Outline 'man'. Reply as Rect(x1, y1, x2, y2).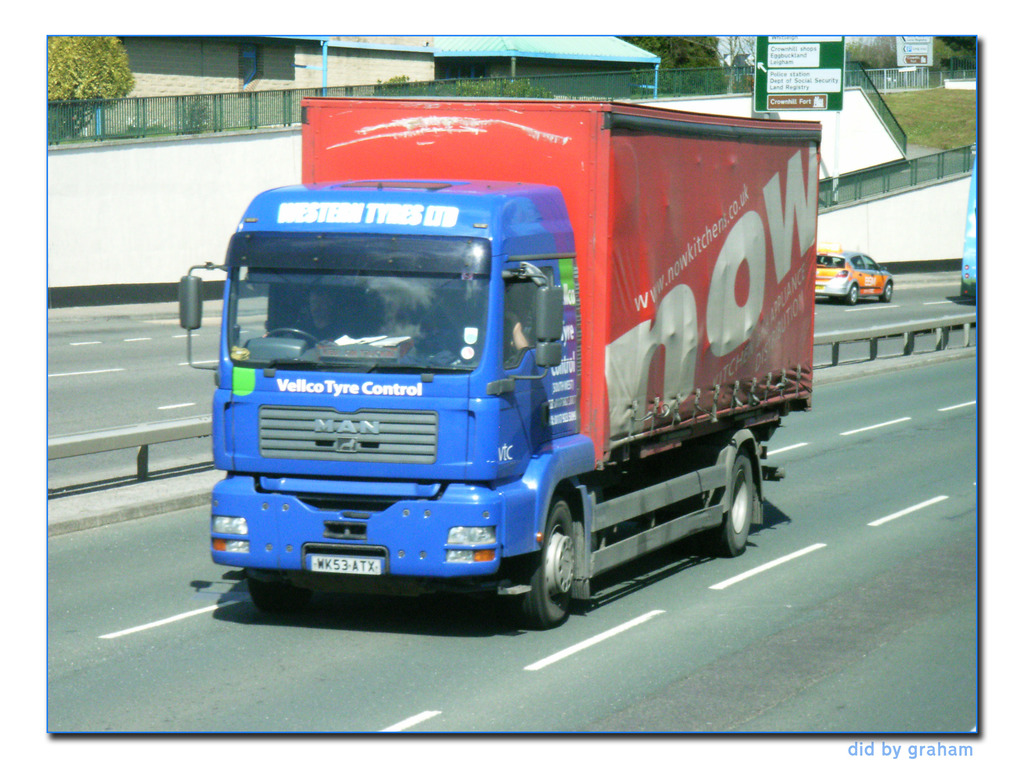
Rect(277, 266, 348, 342).
